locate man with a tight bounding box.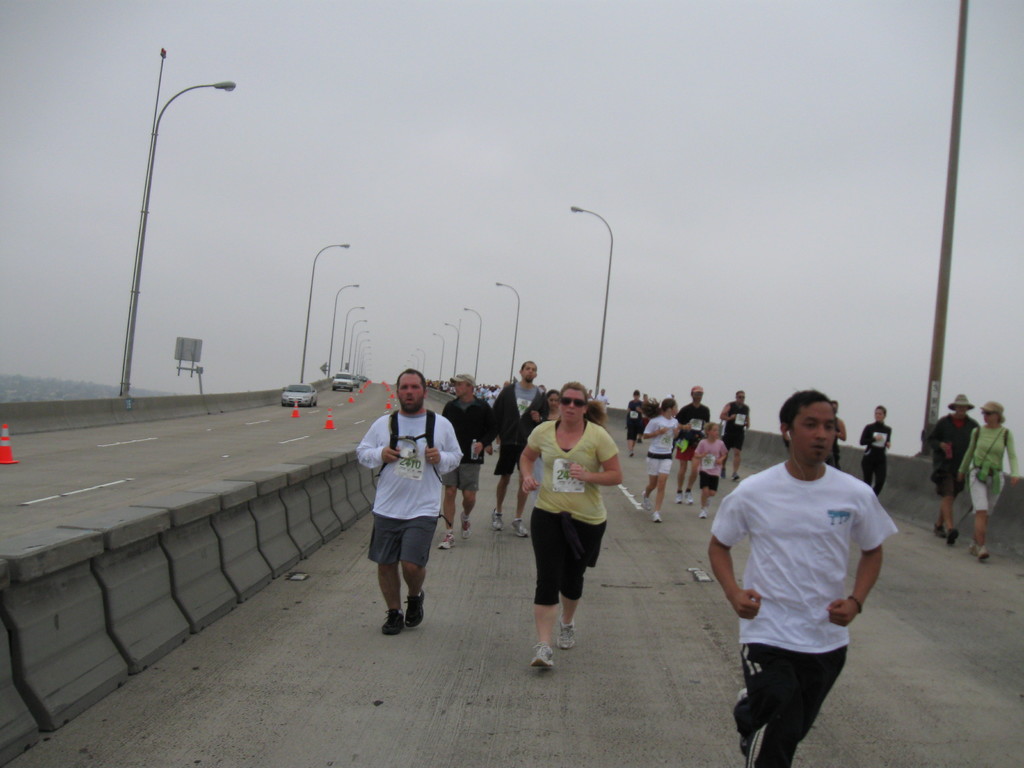
box=[717, 392, 752, 479].
